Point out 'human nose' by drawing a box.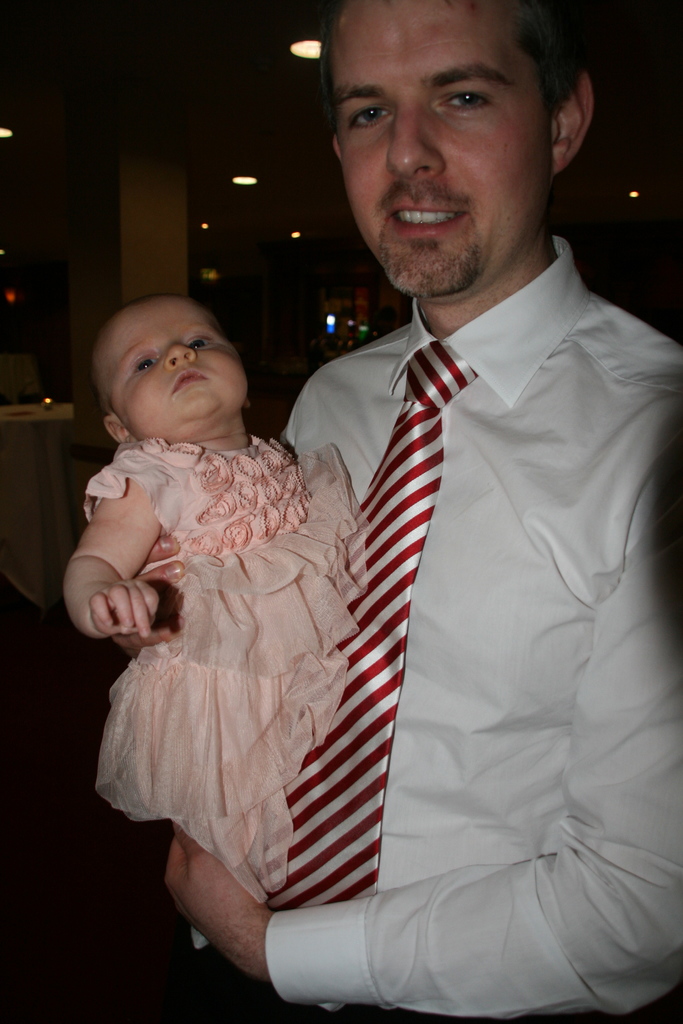
384:104:445:181.
